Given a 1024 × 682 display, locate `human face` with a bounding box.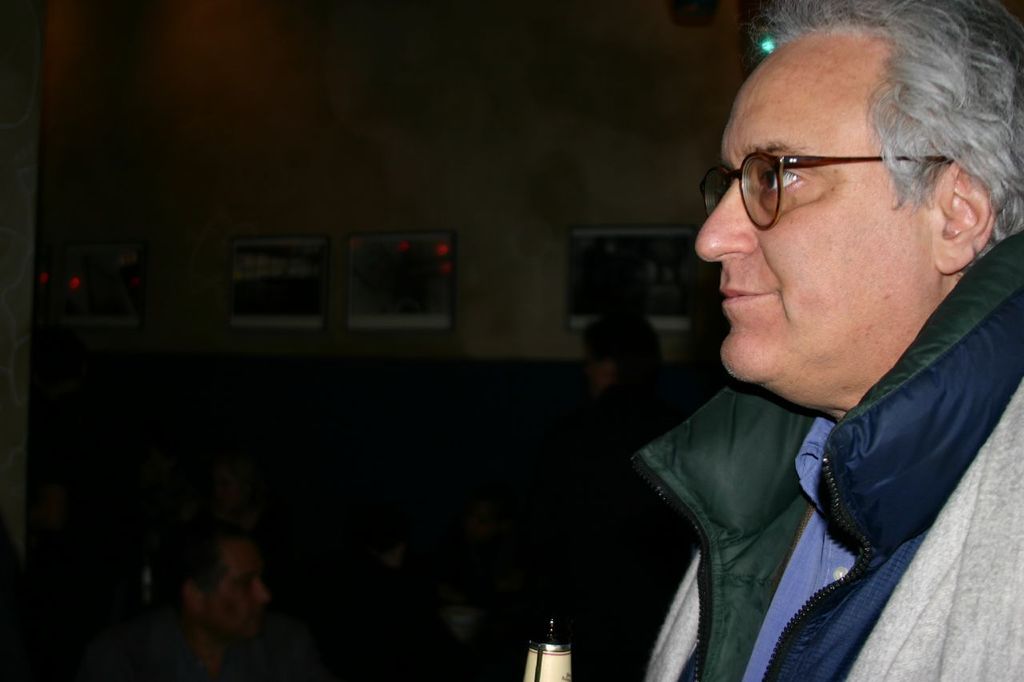
Located: [690,26,949,397].
